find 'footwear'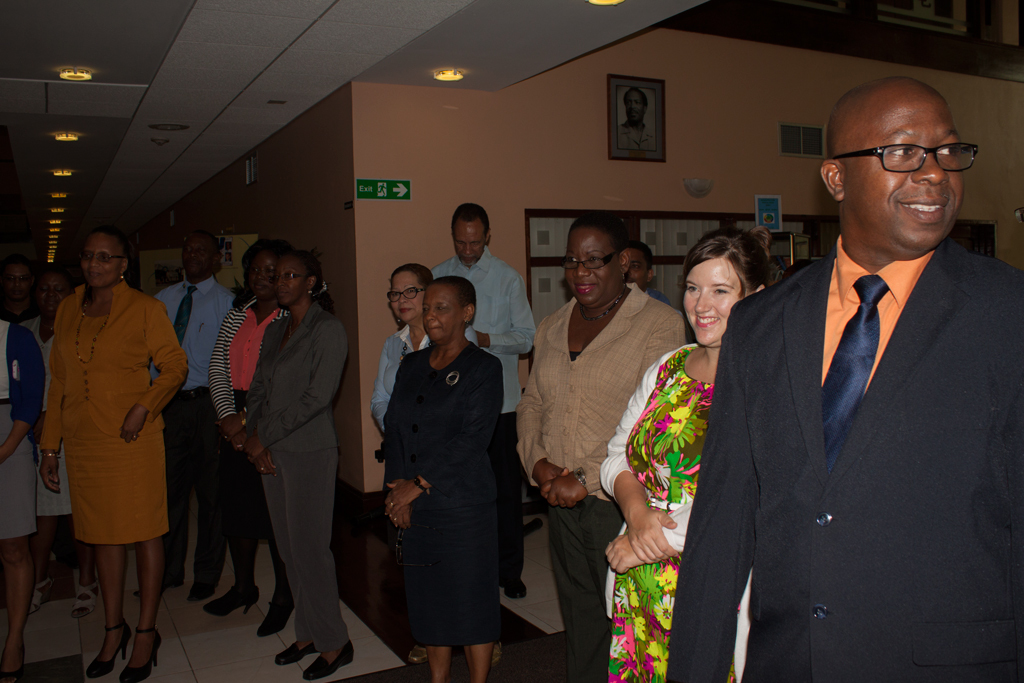
<region>301, 641, 347, 682</region>
